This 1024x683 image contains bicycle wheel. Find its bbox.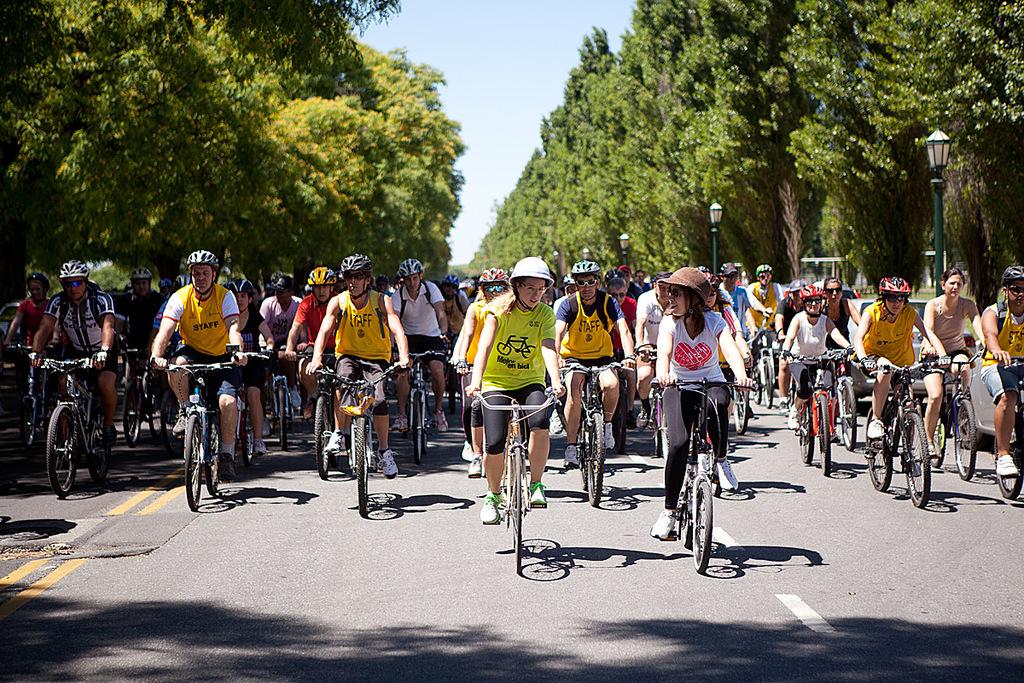
955,400,976,481.
